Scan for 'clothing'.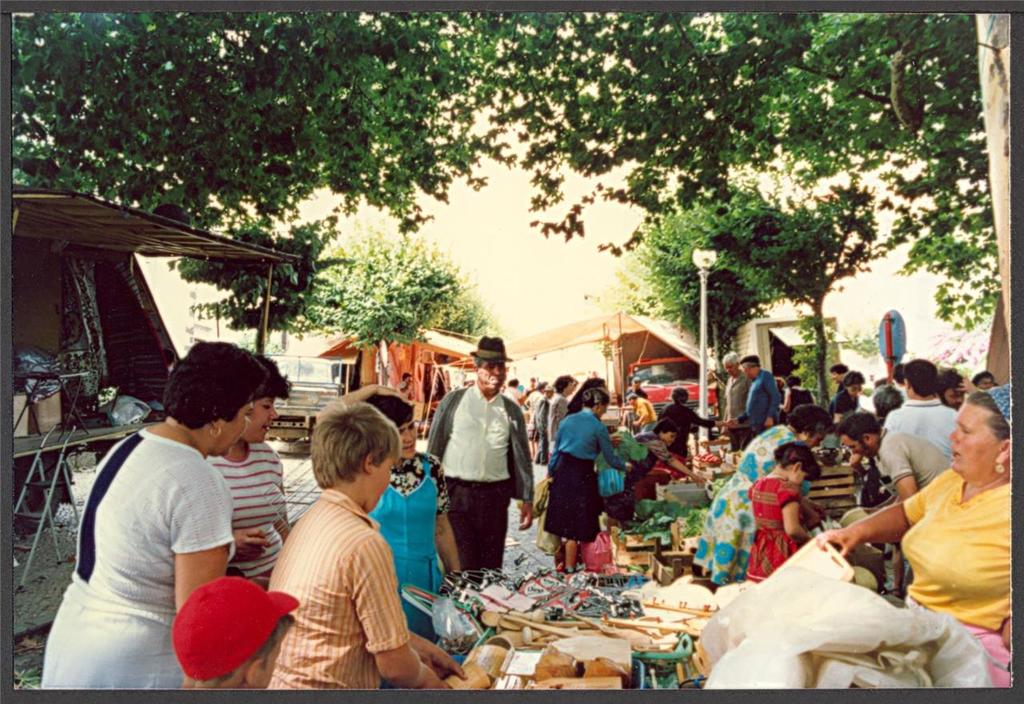
Scan result: (x1=432, y1=360, x2=529, y2=592).
